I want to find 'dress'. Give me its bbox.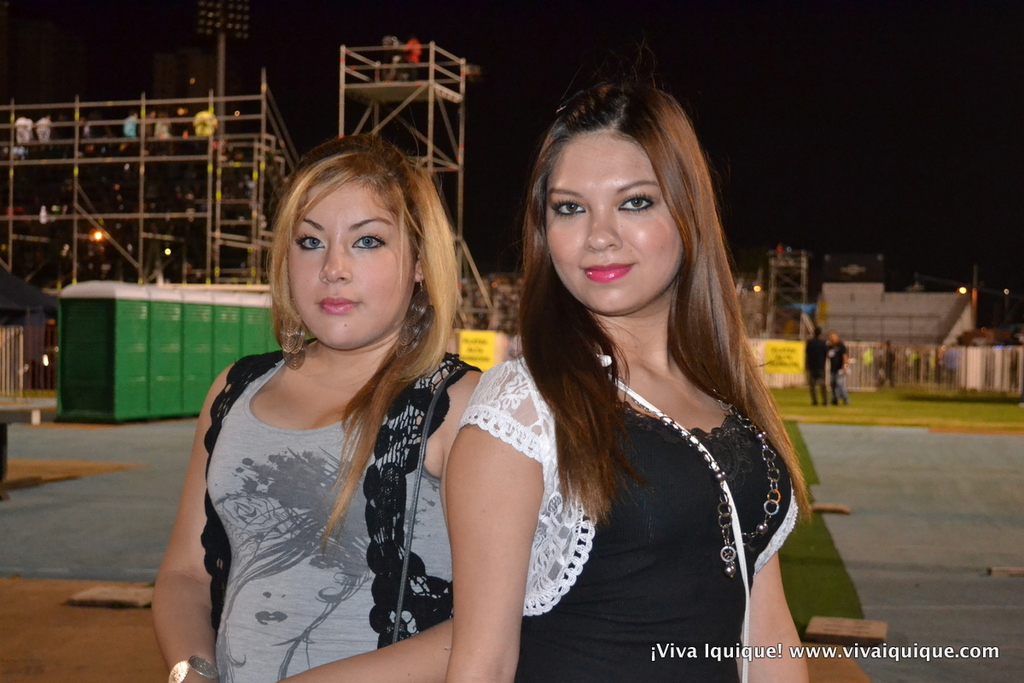
(201, 349, 482, 682).
